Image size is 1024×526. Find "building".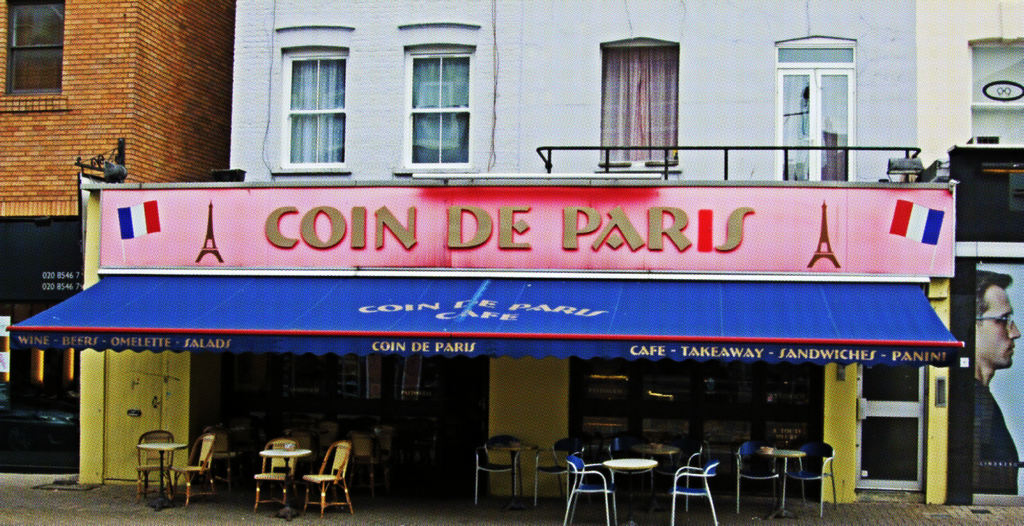
[left=1, top=0, right=238, bottom=489].
